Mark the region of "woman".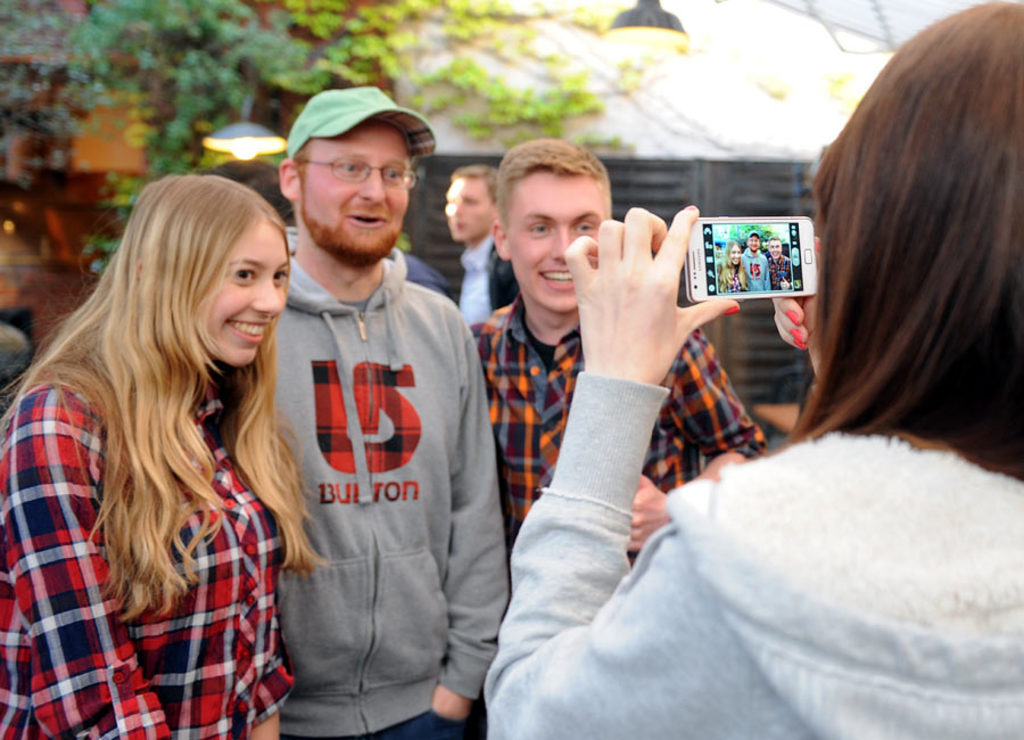
Region: box=[9, 155, 330, 720].
